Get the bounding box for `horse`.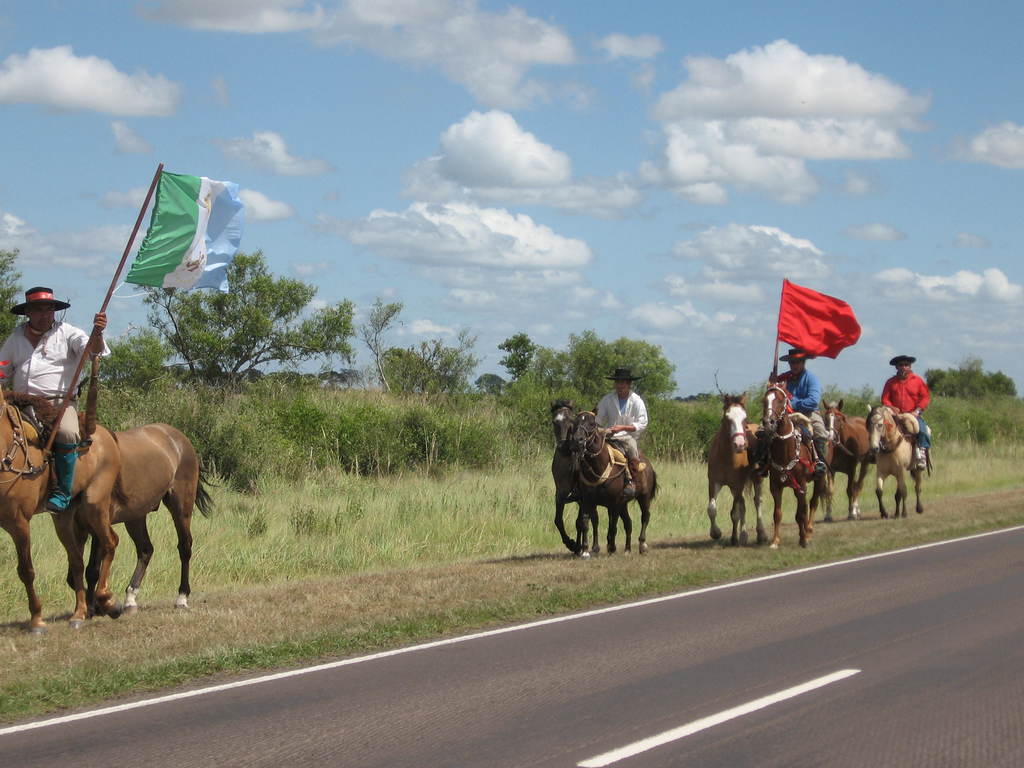
region(756, 381, 837, 550).
